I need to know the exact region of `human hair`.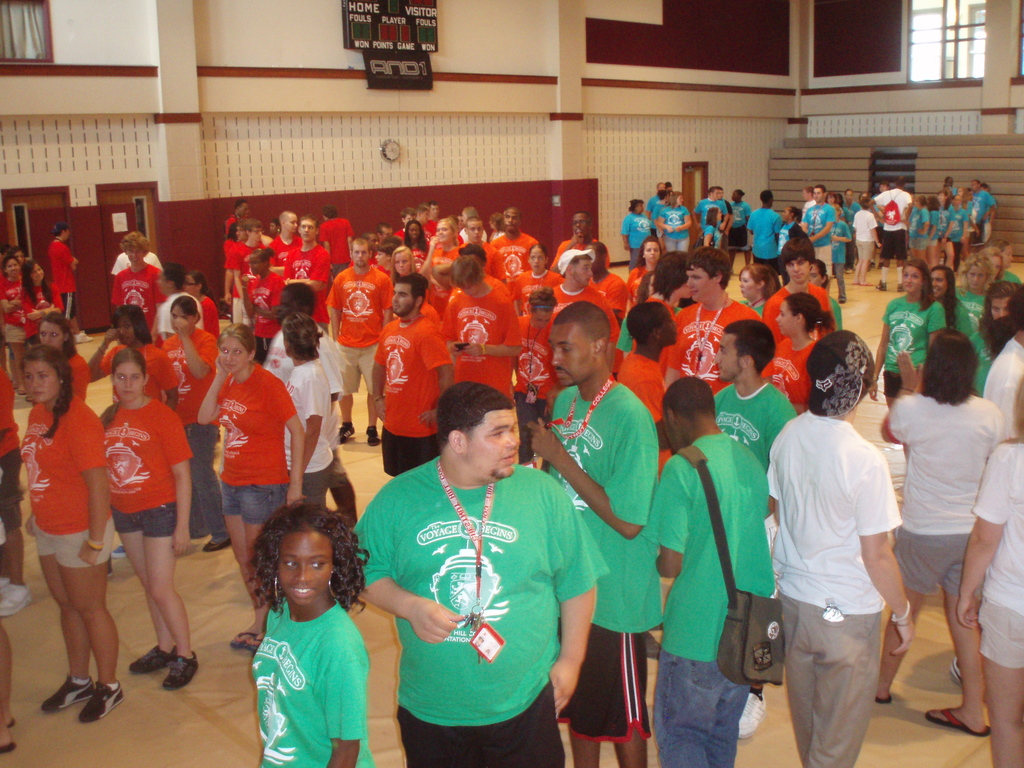
Region: x1=625 y1=304 x2=675 y2=356.
